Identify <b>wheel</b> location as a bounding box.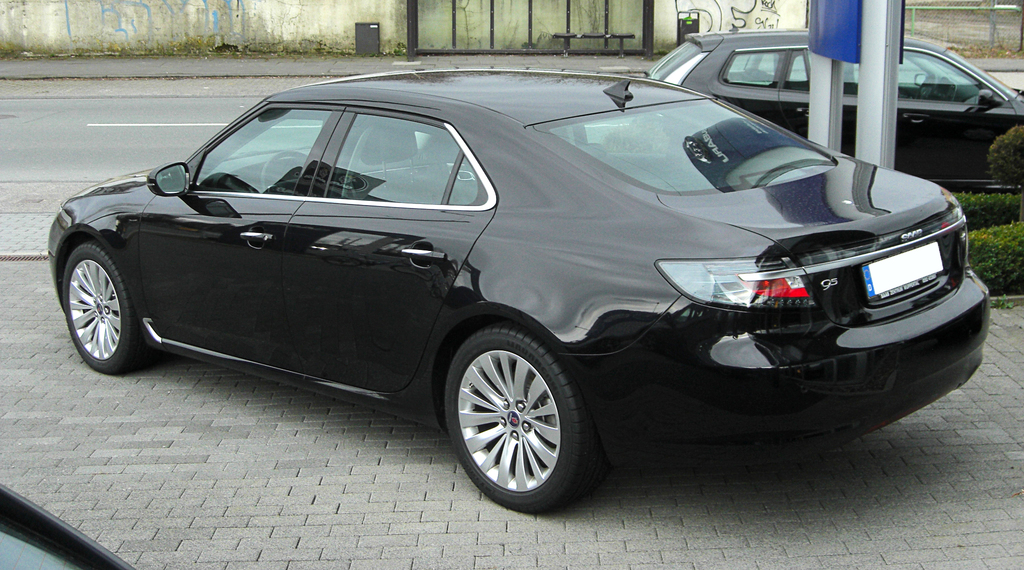
[left=917, top=73, right=937, bottom=101].
